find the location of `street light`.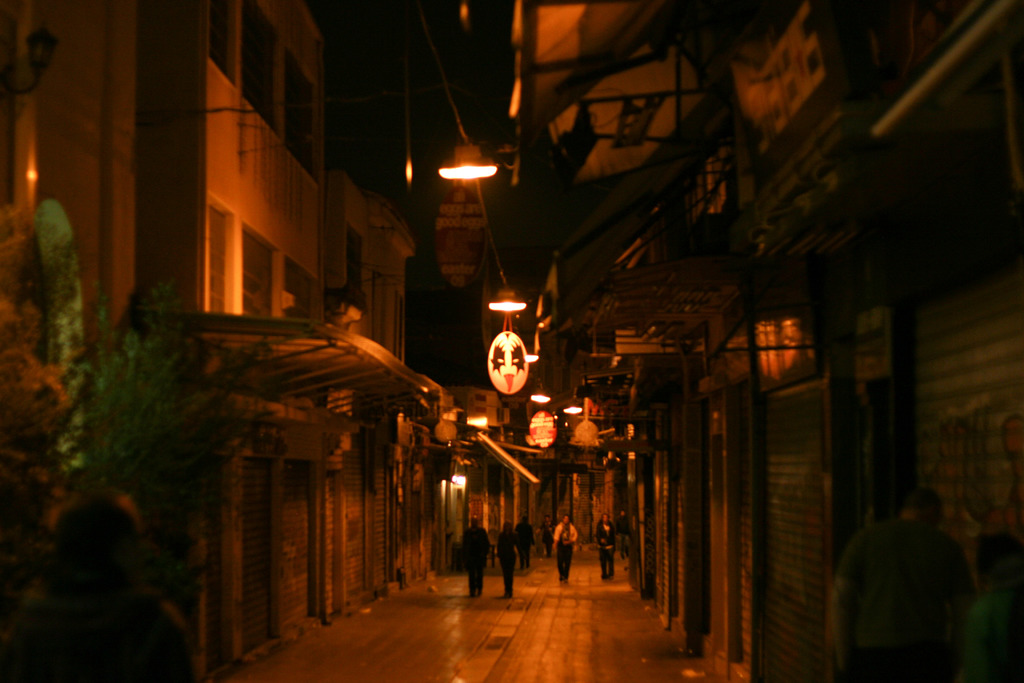
Location: 528/383/556/406.
